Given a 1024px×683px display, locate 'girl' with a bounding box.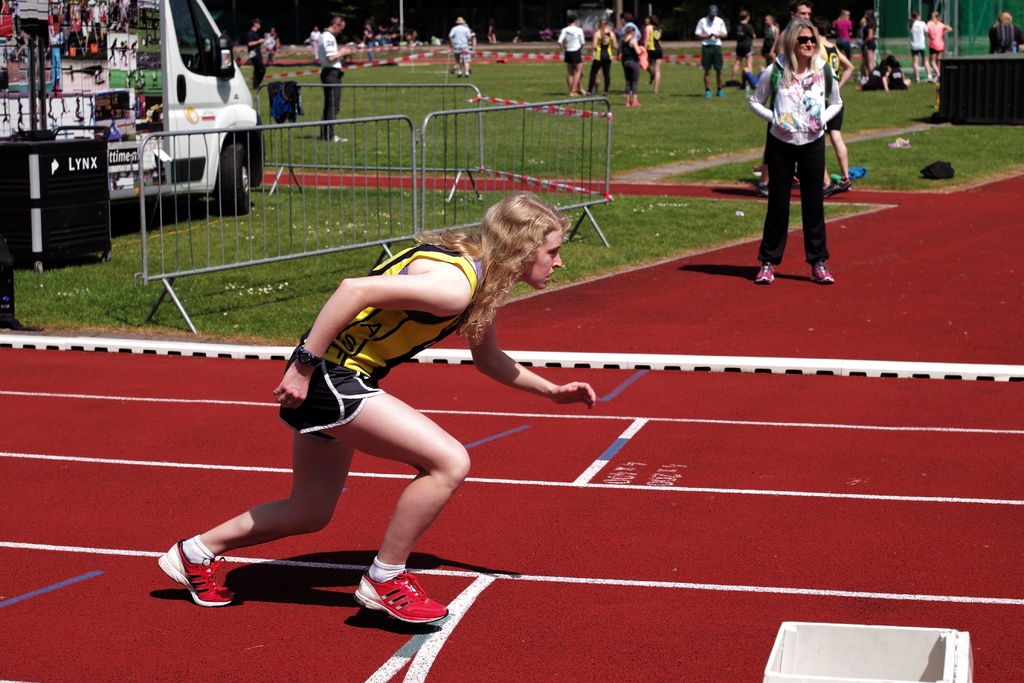
Located: BBox(152, 189, 598, 626).
